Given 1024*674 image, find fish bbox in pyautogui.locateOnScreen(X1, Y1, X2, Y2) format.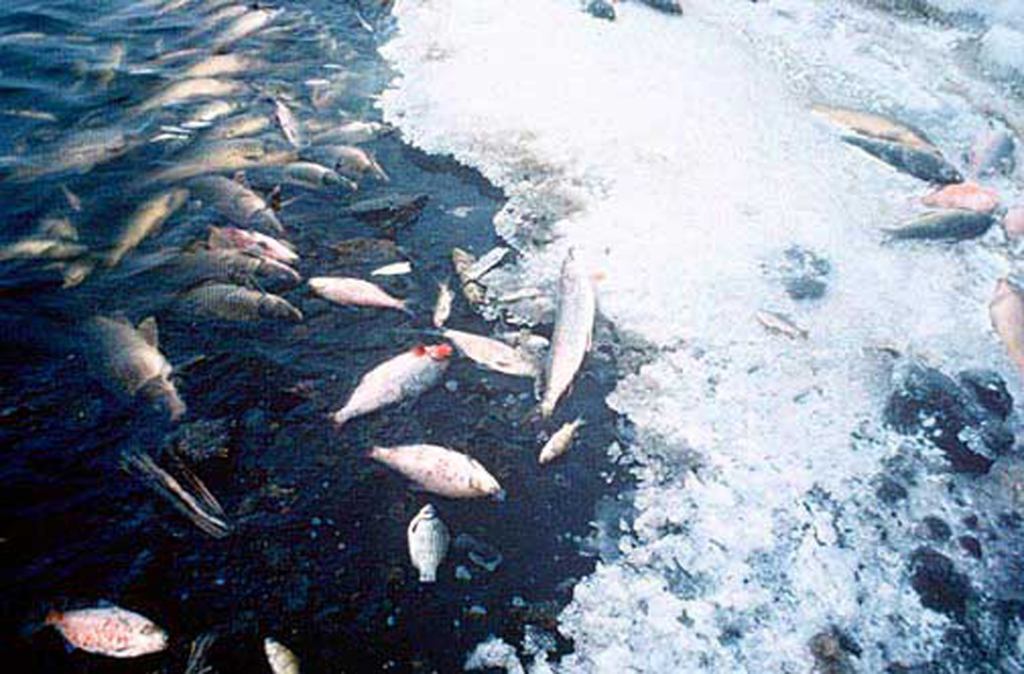
pyautogui.locateOnScreen(183, 641, 222, 673).
